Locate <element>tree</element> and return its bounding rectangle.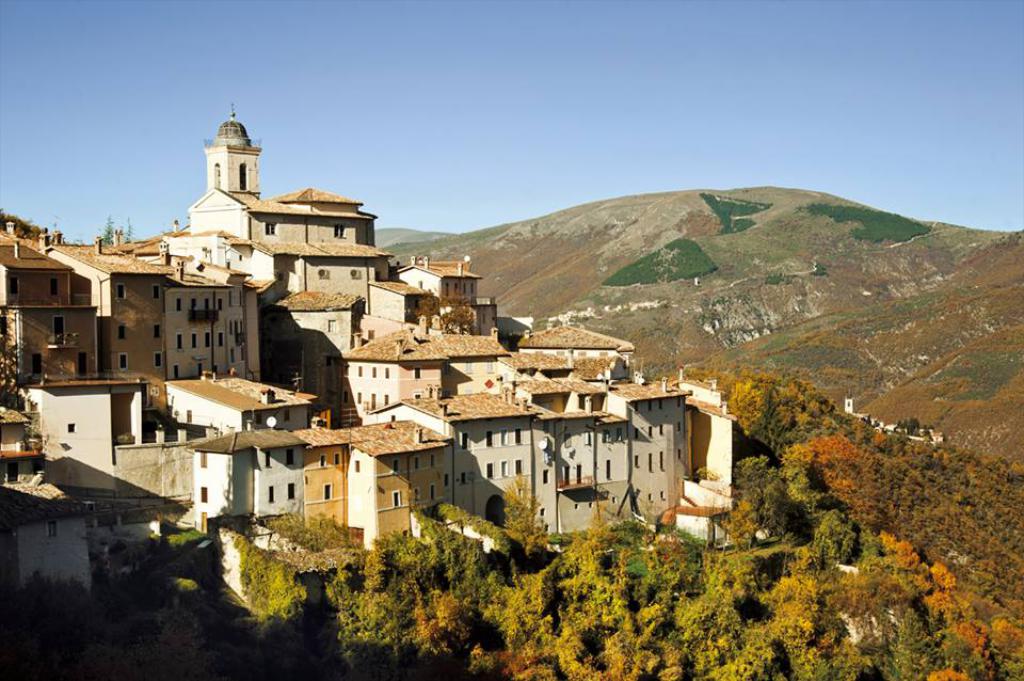
bbox=(724, 378, 771, 439).
